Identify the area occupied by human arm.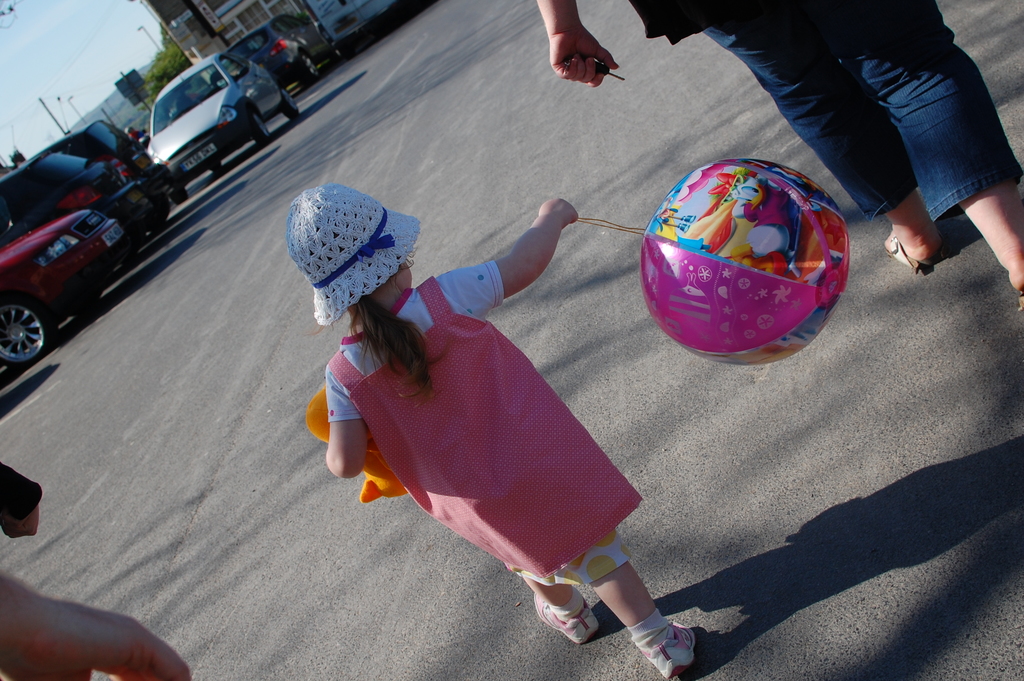
Area: l=484, t=210, r=567, b=311.
